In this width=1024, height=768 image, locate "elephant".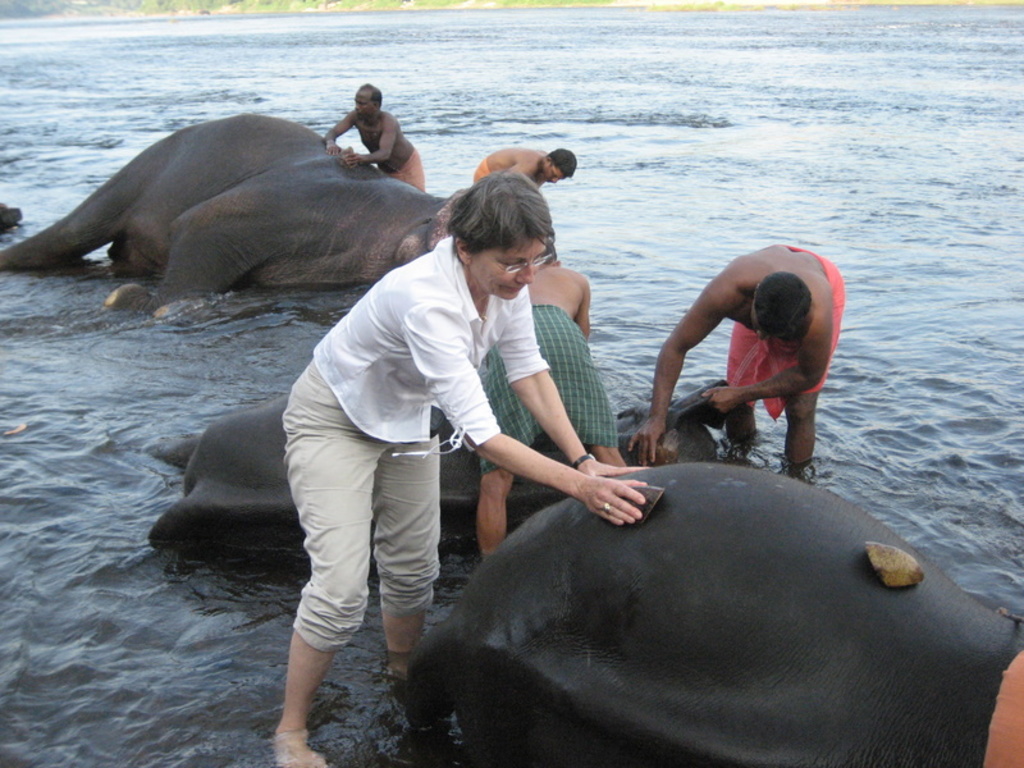
Bounding box: x1=0, y1=122, x2=481, y2=334.
